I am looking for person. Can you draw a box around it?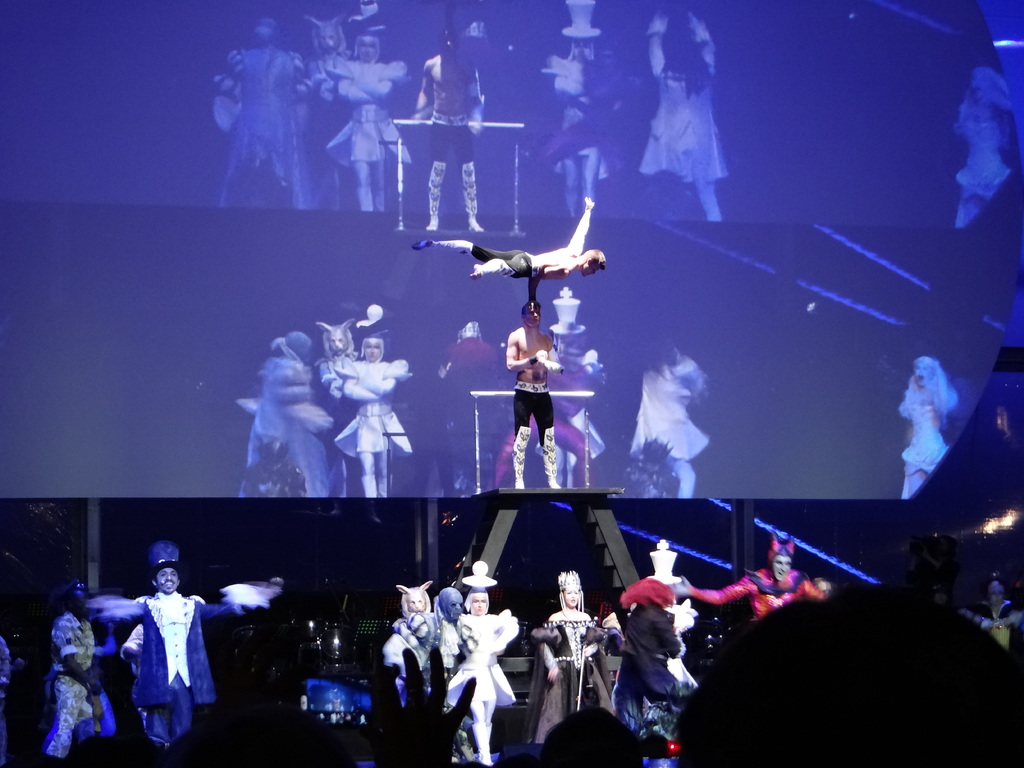
Sure, the bounding box is rect(627, 4, 733, 221).
